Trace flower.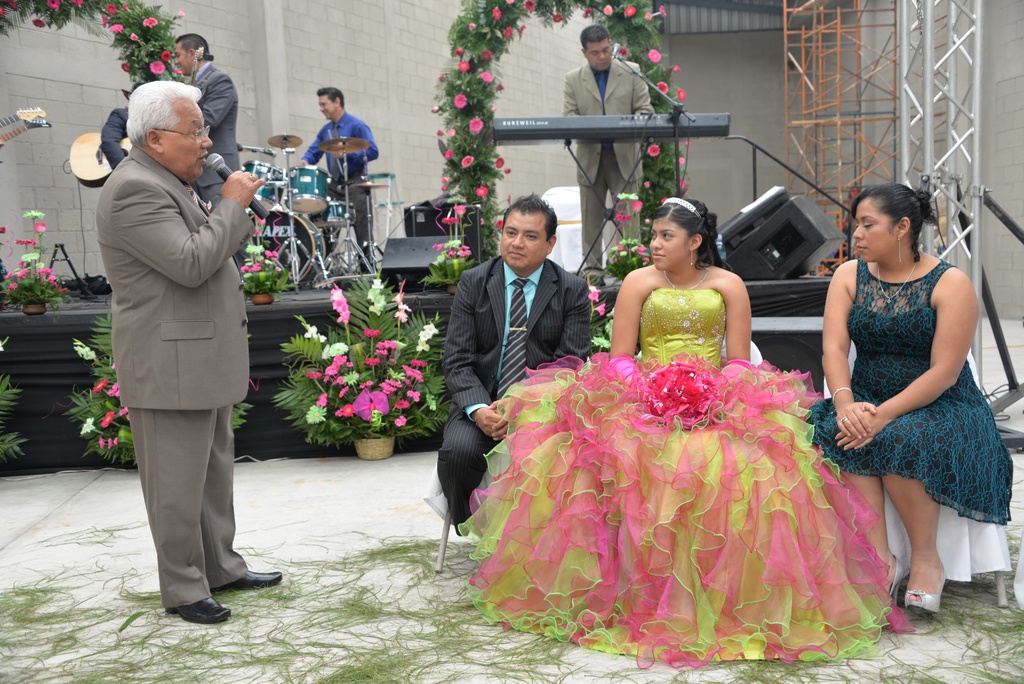
Traced to (left=671, top=85, right=689, bottom=102).
